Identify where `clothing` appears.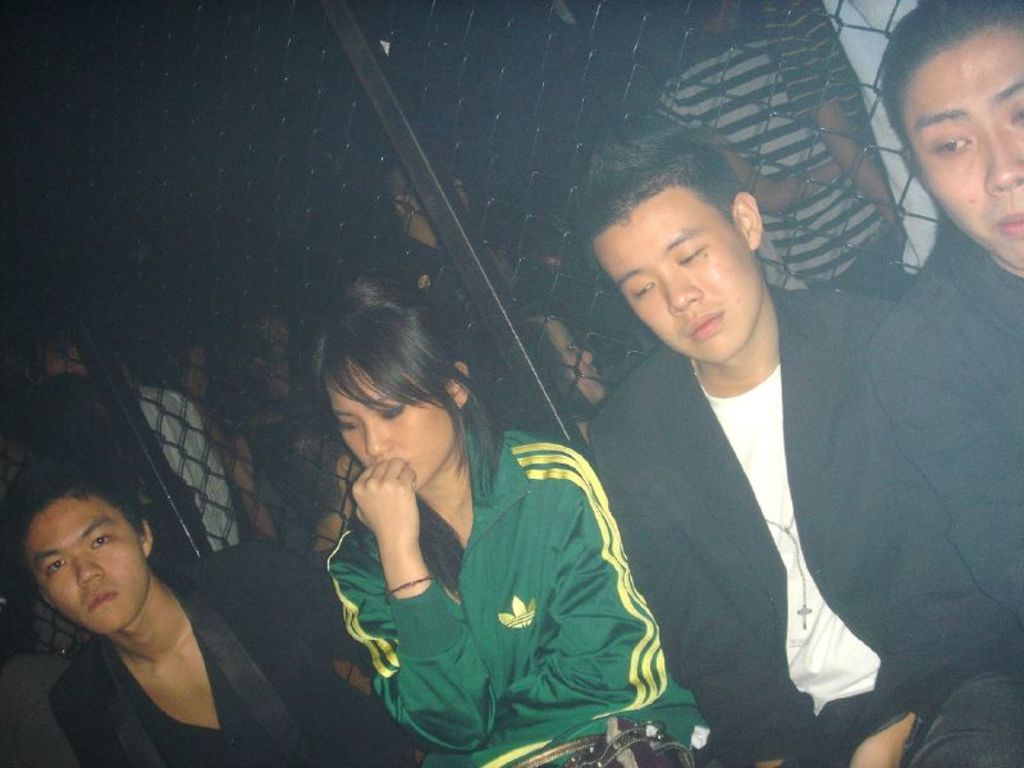
Appears at (120,375,238,577).
